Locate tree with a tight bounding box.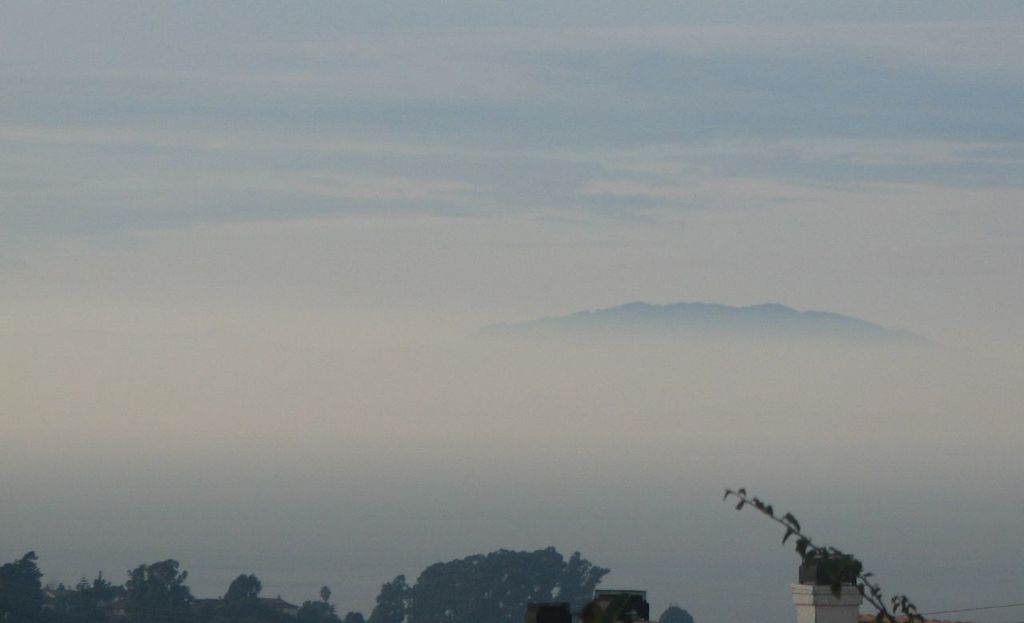
left=414, top=546, right=637, bottom=620.
